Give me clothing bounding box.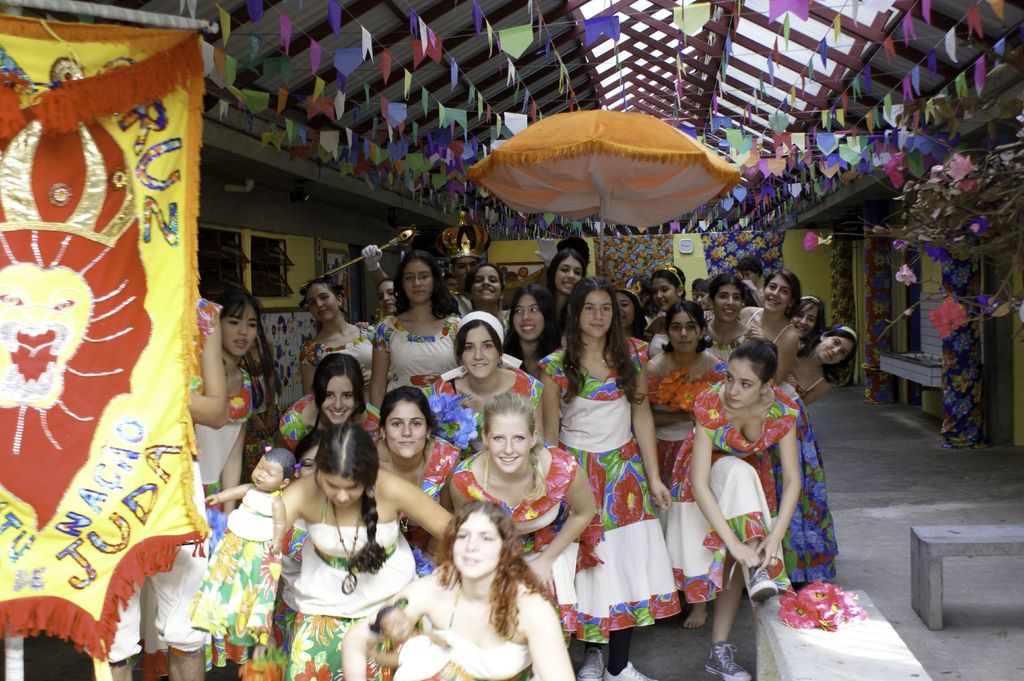
select_region(194, 371, 249, 511).
